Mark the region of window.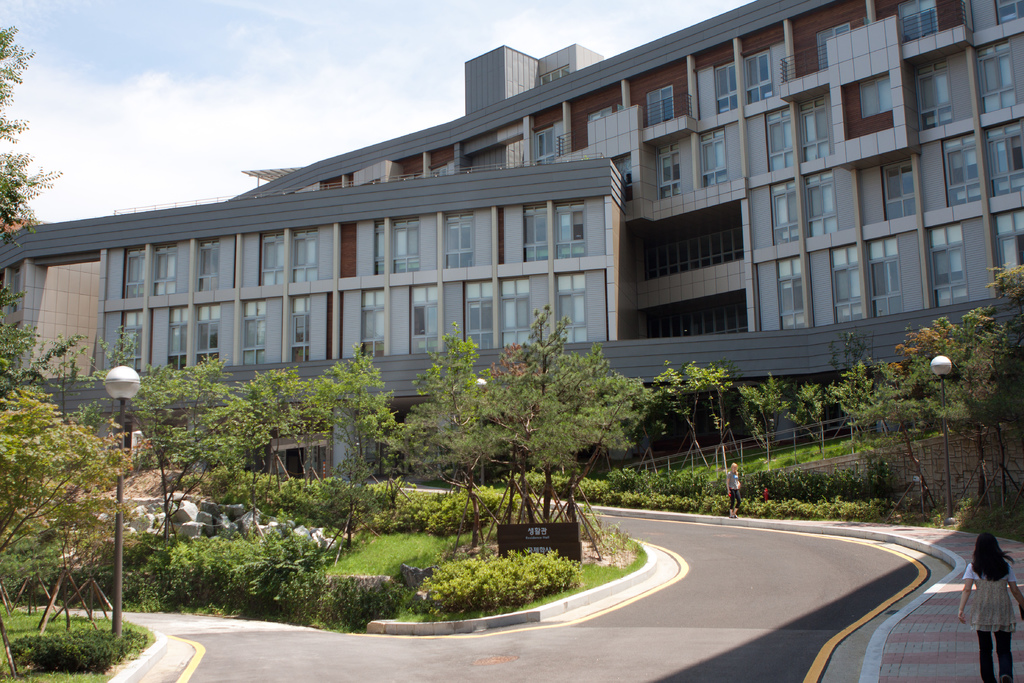
Region: 902 0 934 45.
